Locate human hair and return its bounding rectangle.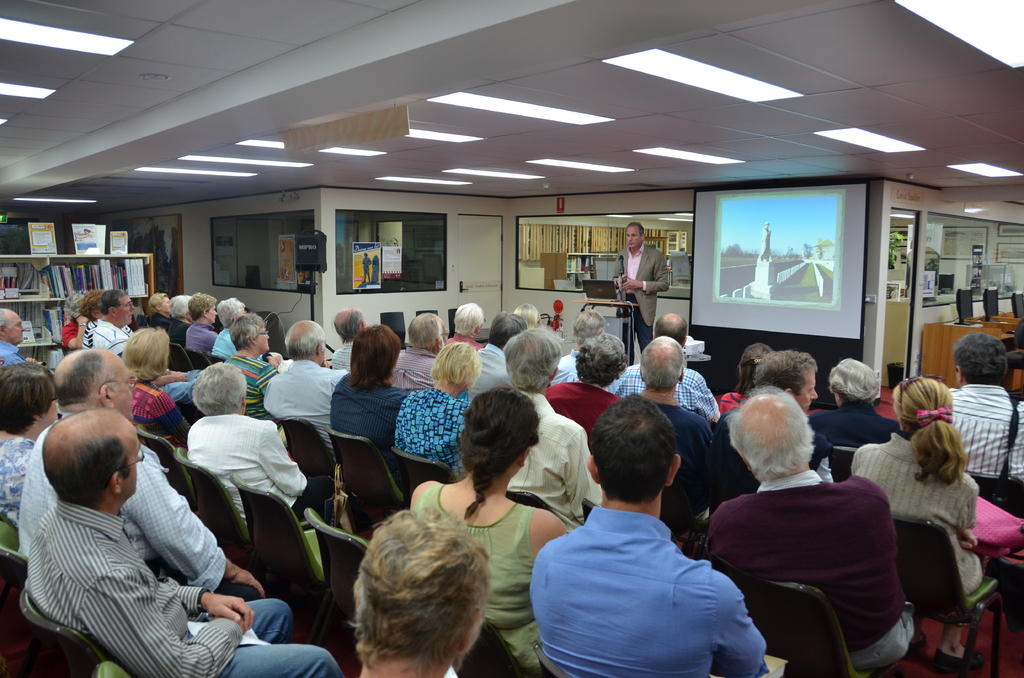
bbox=[40, 406, 132, 511].
